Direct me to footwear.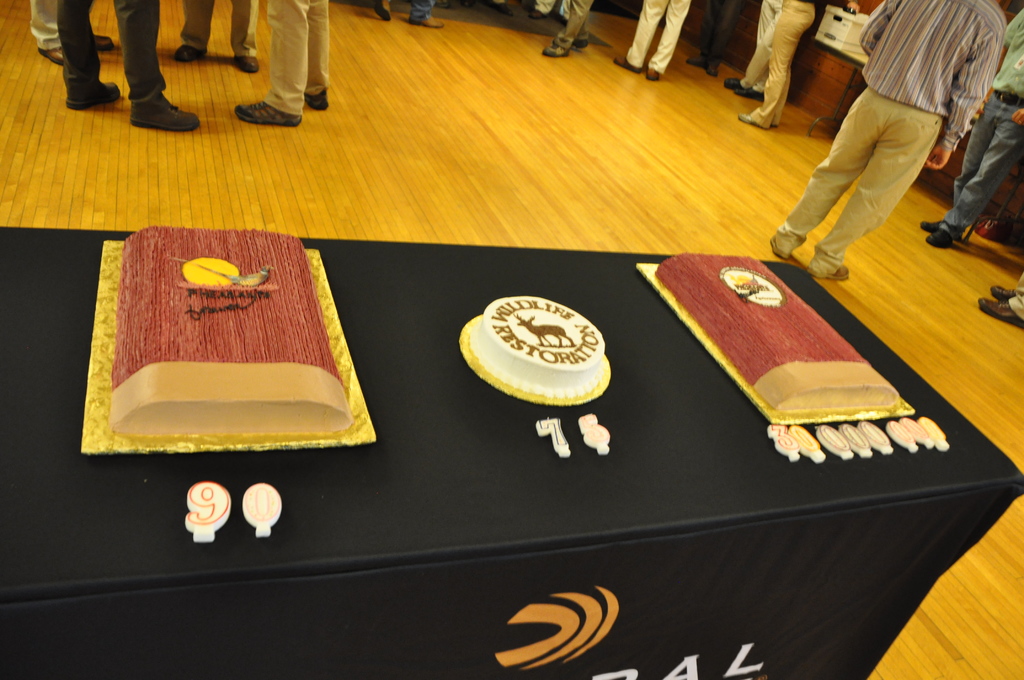
Direction: crop(921, 227, 954, 250).
